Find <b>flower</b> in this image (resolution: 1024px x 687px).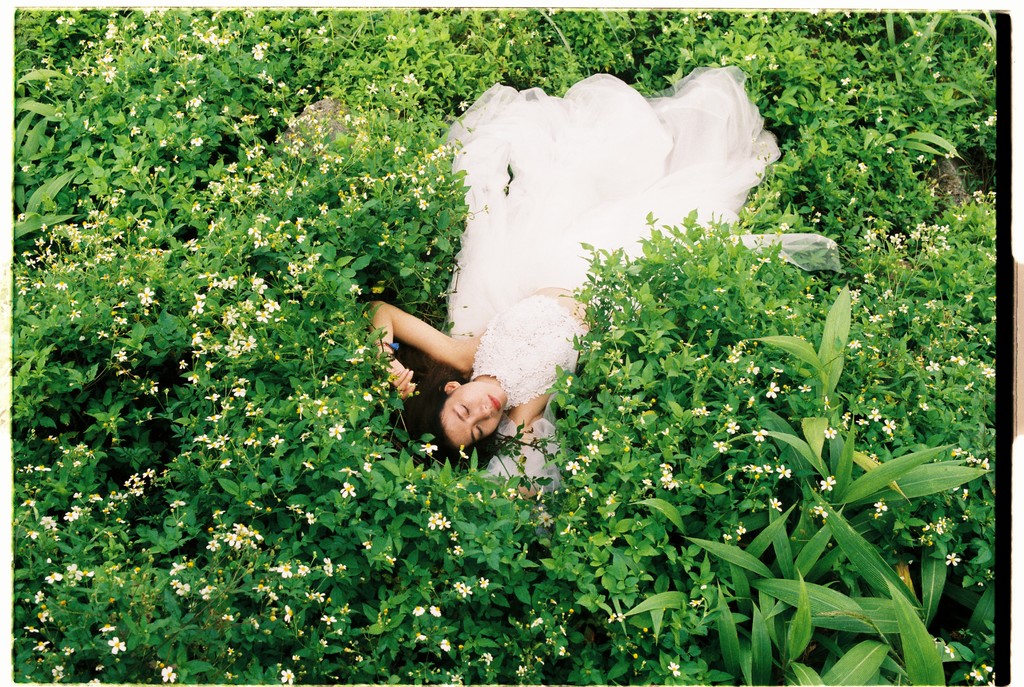
<box>259,76,316,102</box>.
